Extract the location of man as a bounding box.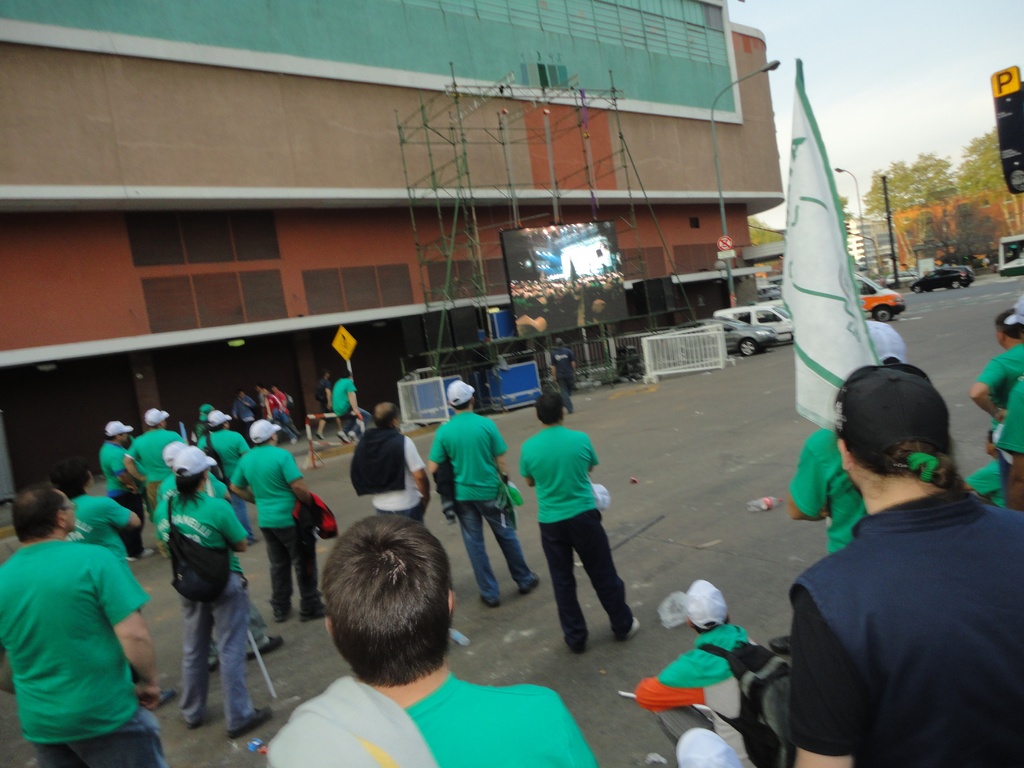
{"x1": 314, "y1": 371, "x2": 338, "y2": 442}.
